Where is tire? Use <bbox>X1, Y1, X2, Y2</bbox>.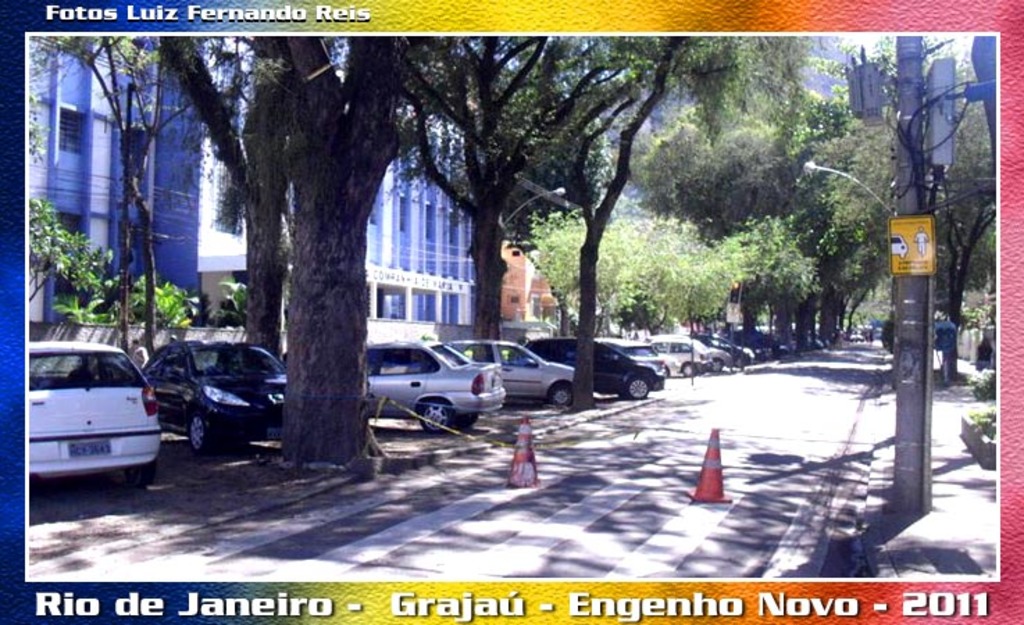
<bbox>417, 399, 456, 433</bbox>.
